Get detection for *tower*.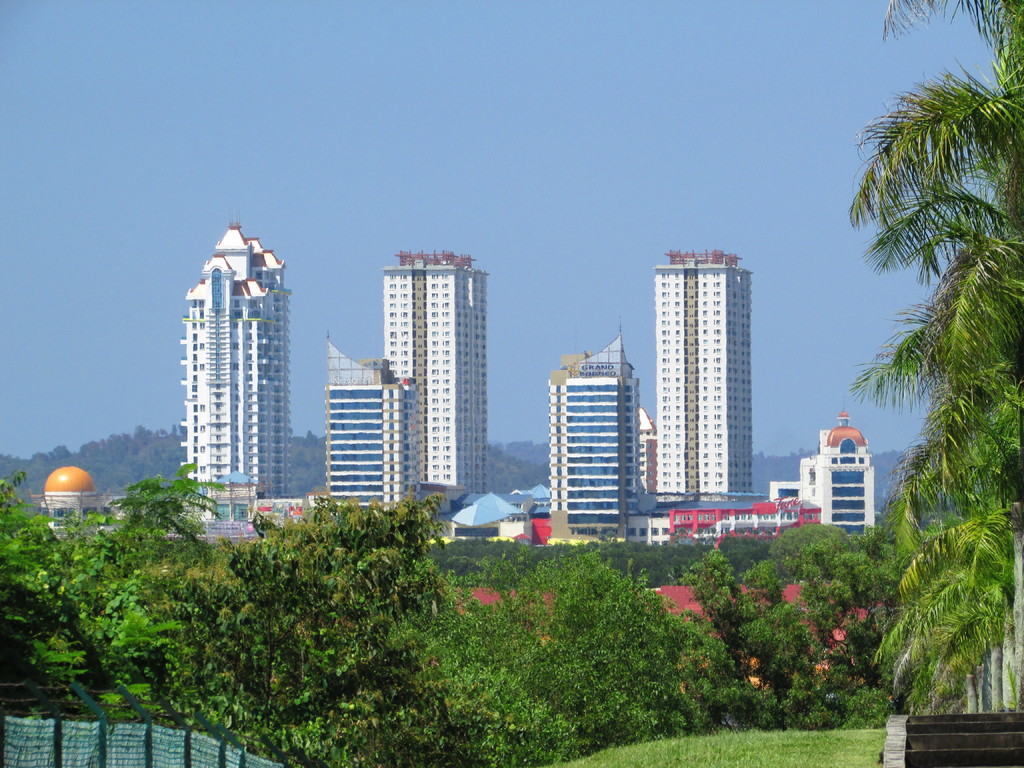
Detection: (172, 207, 294, 531).
